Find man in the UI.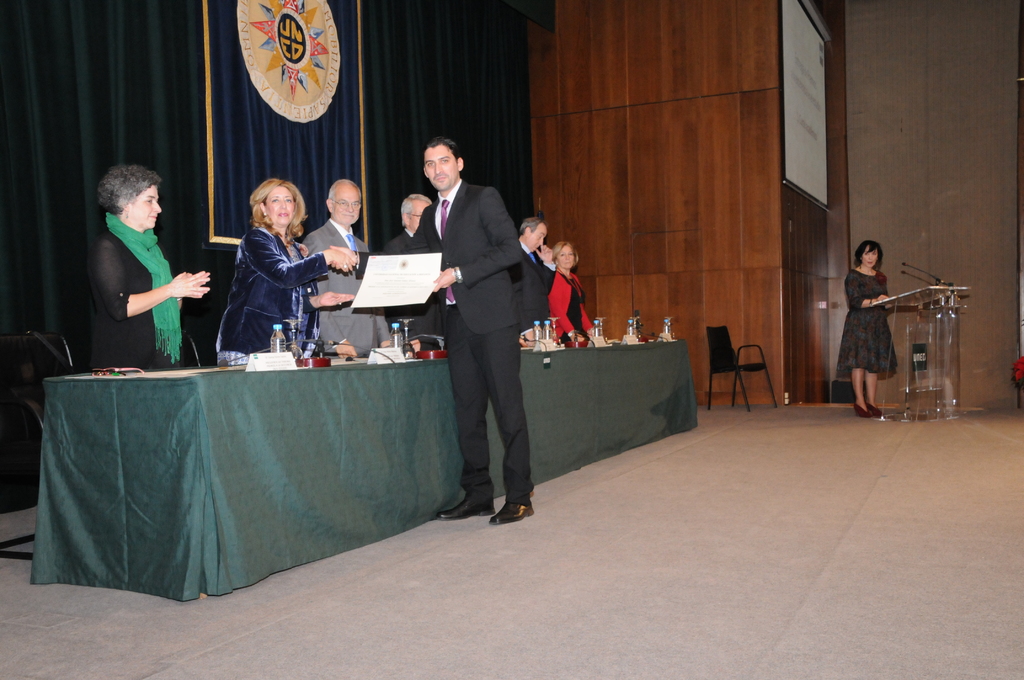
UI element at x1=404 y1=125 x2=557 y2=533.
